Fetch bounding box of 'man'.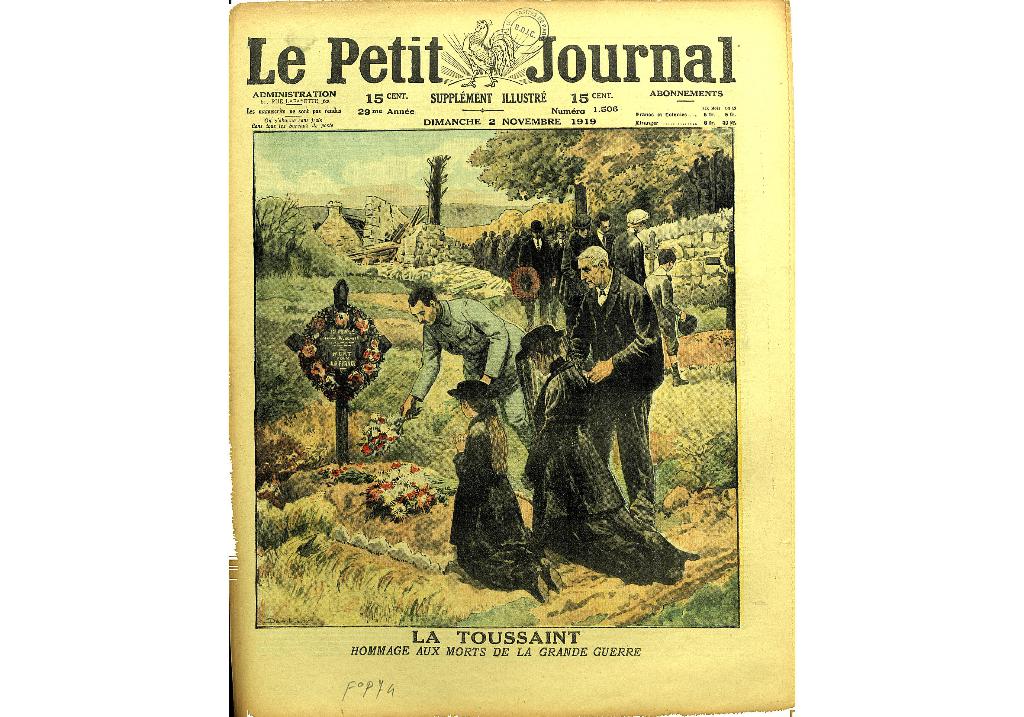
Bbox: bbox(545, 217, 653, 519).
